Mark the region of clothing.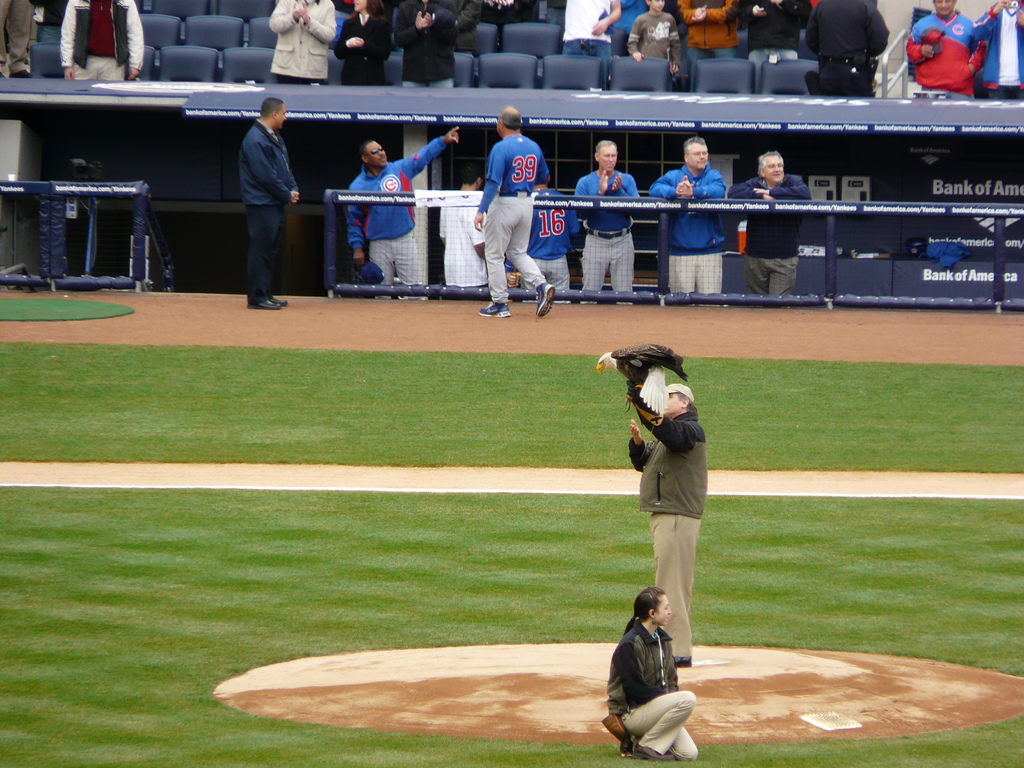
Region: pyautogui.locateOnScreen(440, 197, 488, 285).
